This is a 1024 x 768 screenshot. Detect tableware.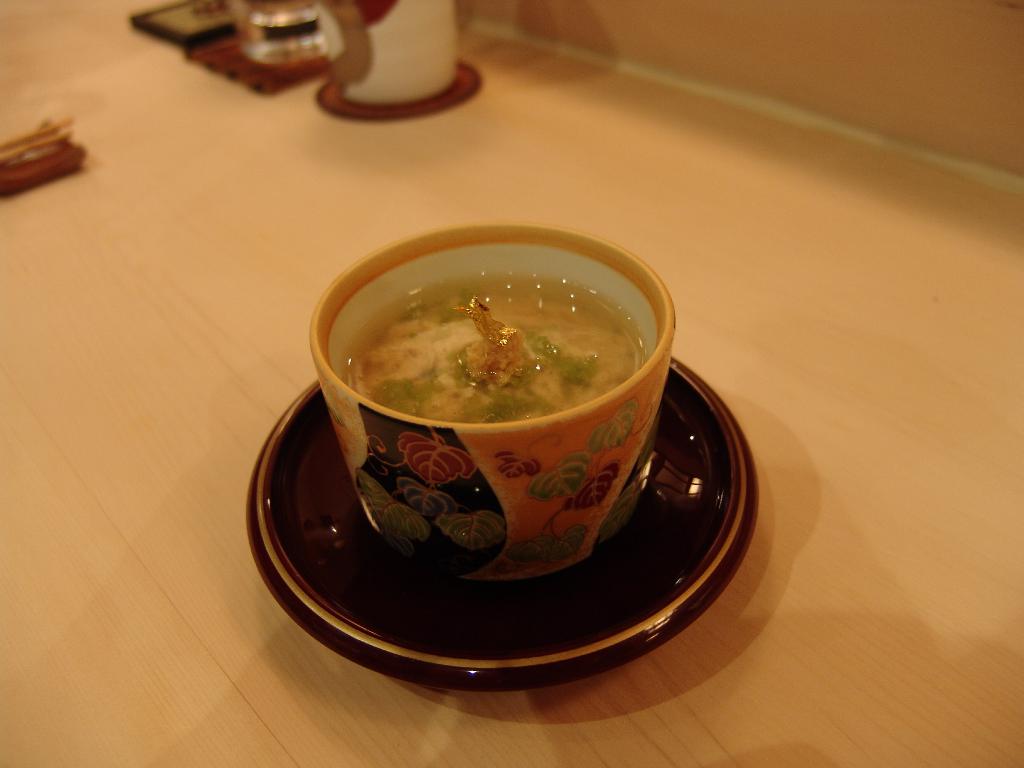
<bbox>247, 367, 763, 682</bbox>.
